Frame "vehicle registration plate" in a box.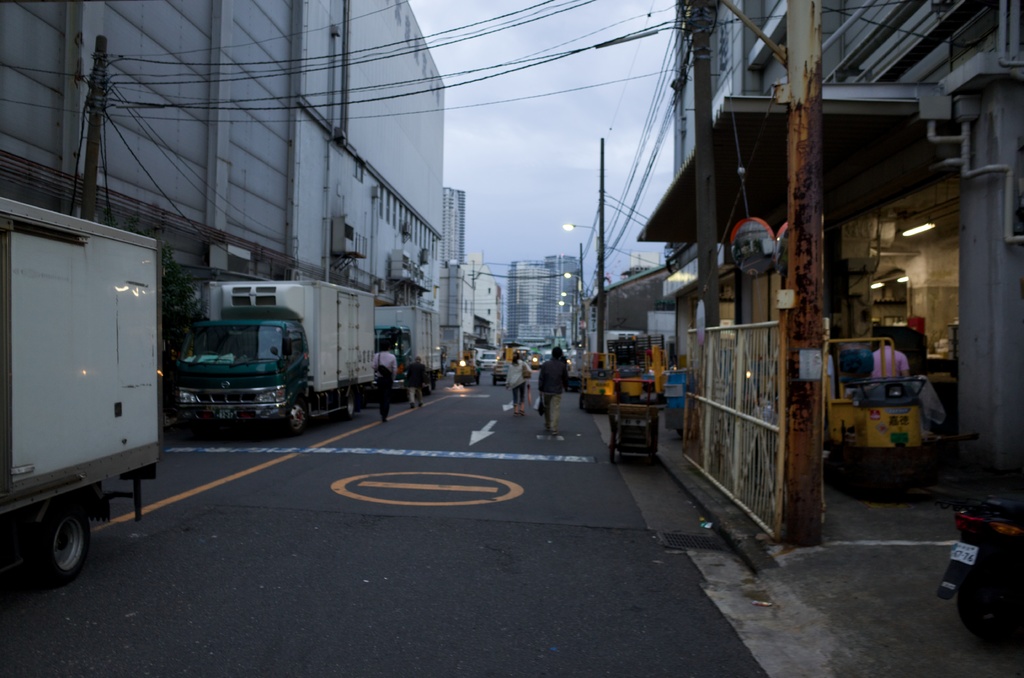
detection(216, 409, 234, 422).
